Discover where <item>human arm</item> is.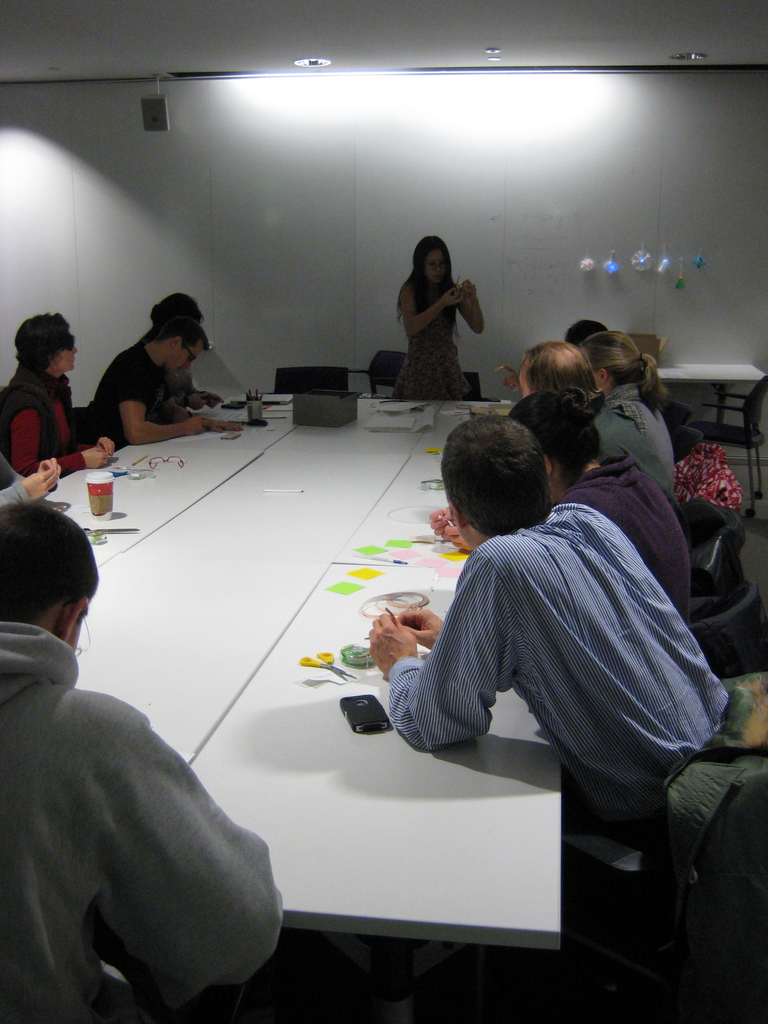
Discovered at box=[176, 407, 243, 436].
